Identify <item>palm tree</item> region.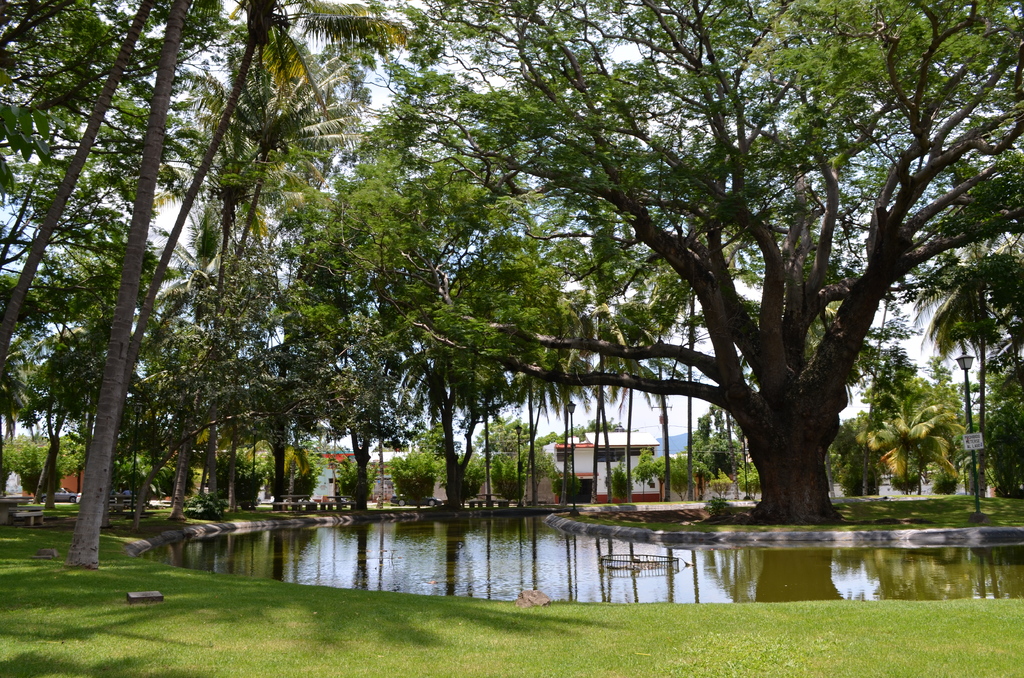
Region: (x1=895, y1=230, x2=1023, y2=512).
